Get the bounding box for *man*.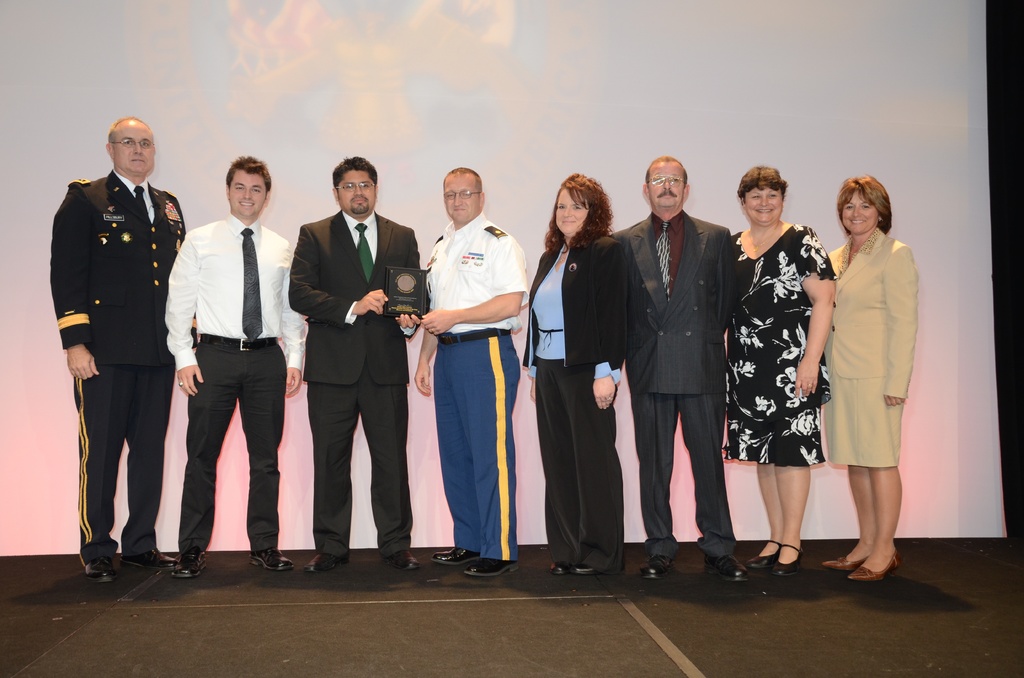
<box>610,155,734,577</box>.
